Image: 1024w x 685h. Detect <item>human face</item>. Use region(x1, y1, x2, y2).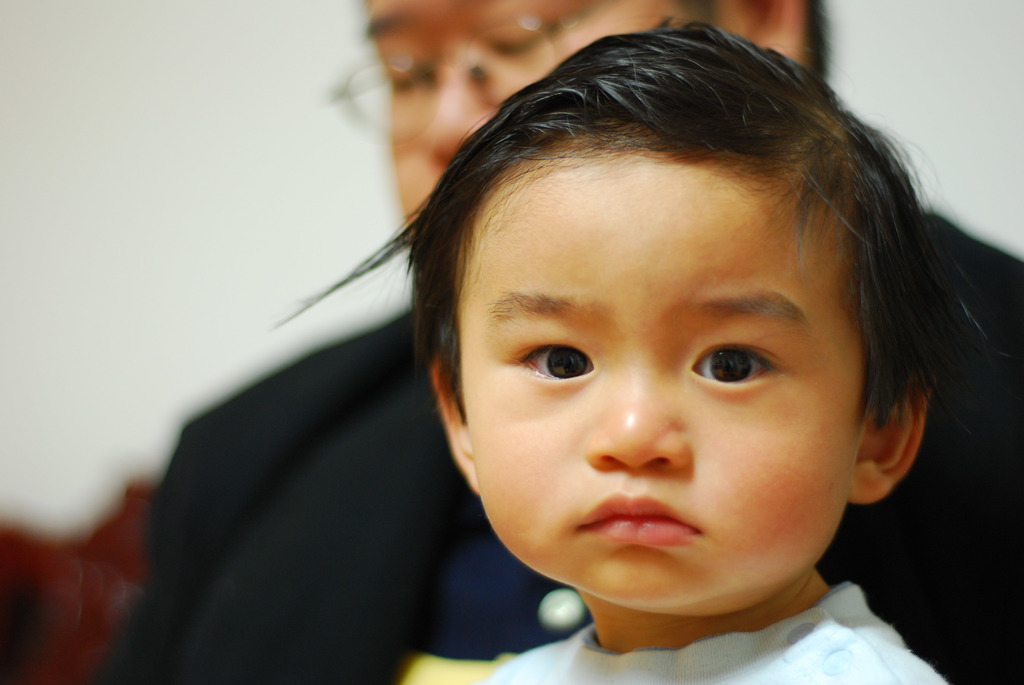
region(462, 139, 868, 613).
